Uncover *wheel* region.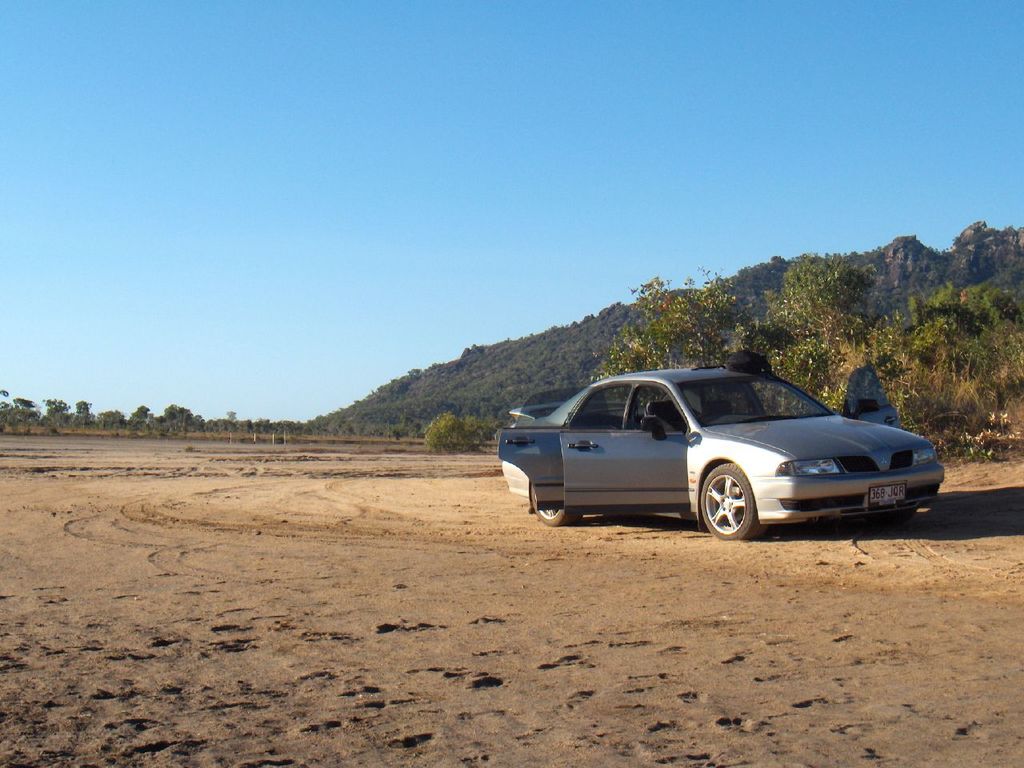
Uncovered: pyautogui.locateOnScreen(530, 482, 582, 526).
